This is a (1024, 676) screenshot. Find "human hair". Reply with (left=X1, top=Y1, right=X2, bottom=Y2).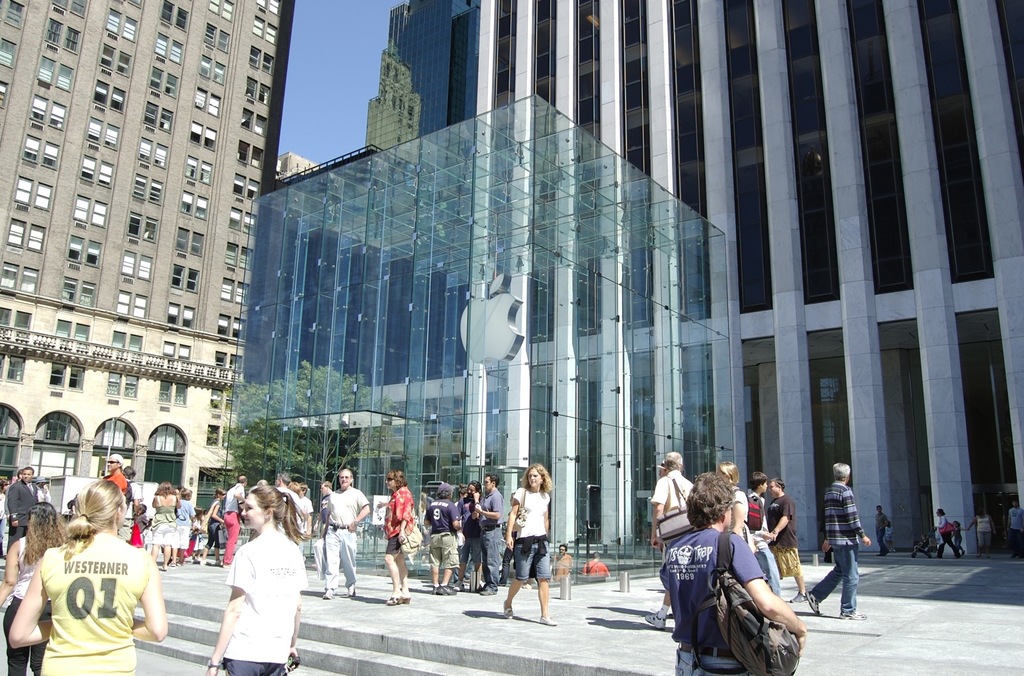
(left=716, top=462, right=739, bottom=483).
